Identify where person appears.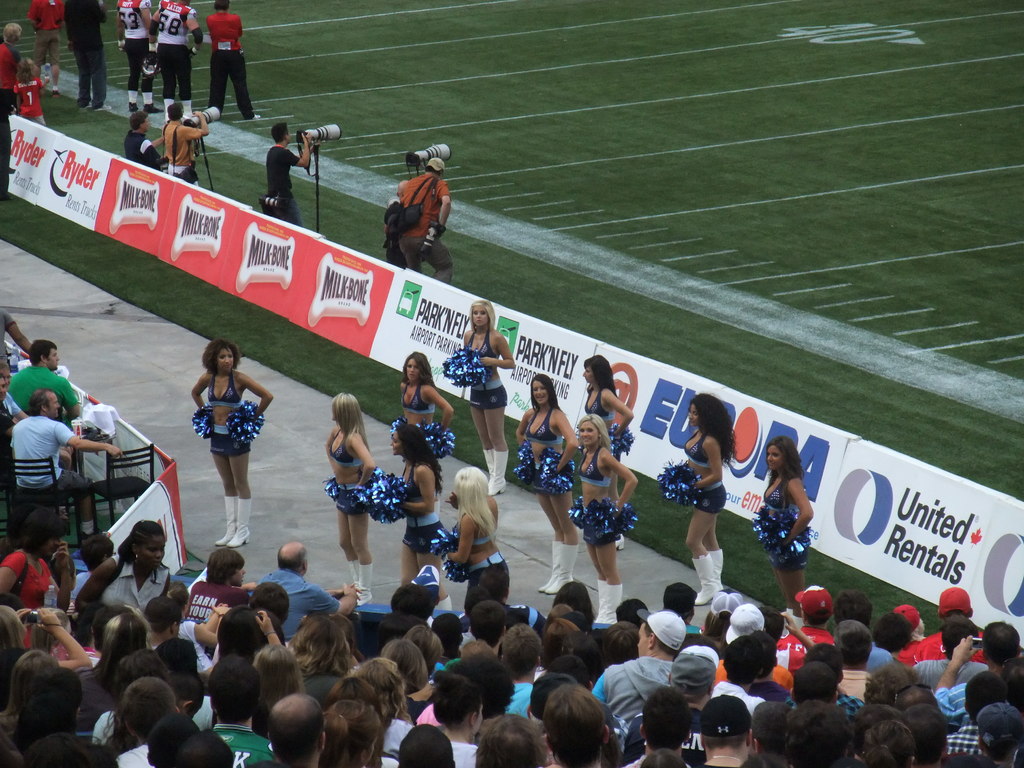
Appears at box(683, 400, 731, 604).
